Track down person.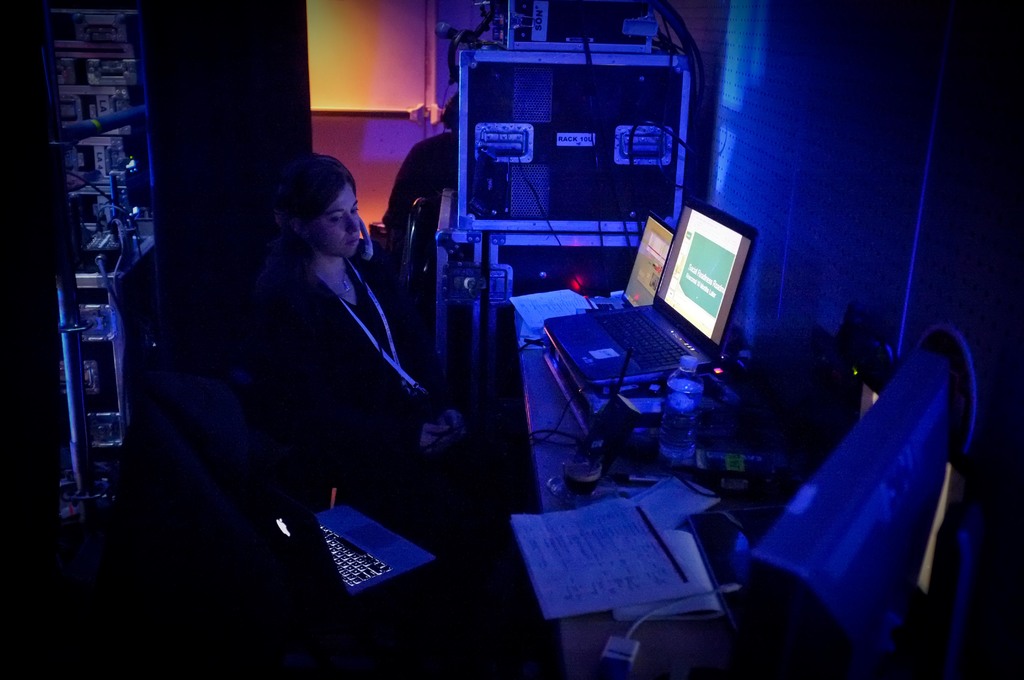
Tracked to 241, 158, 440, 466.
